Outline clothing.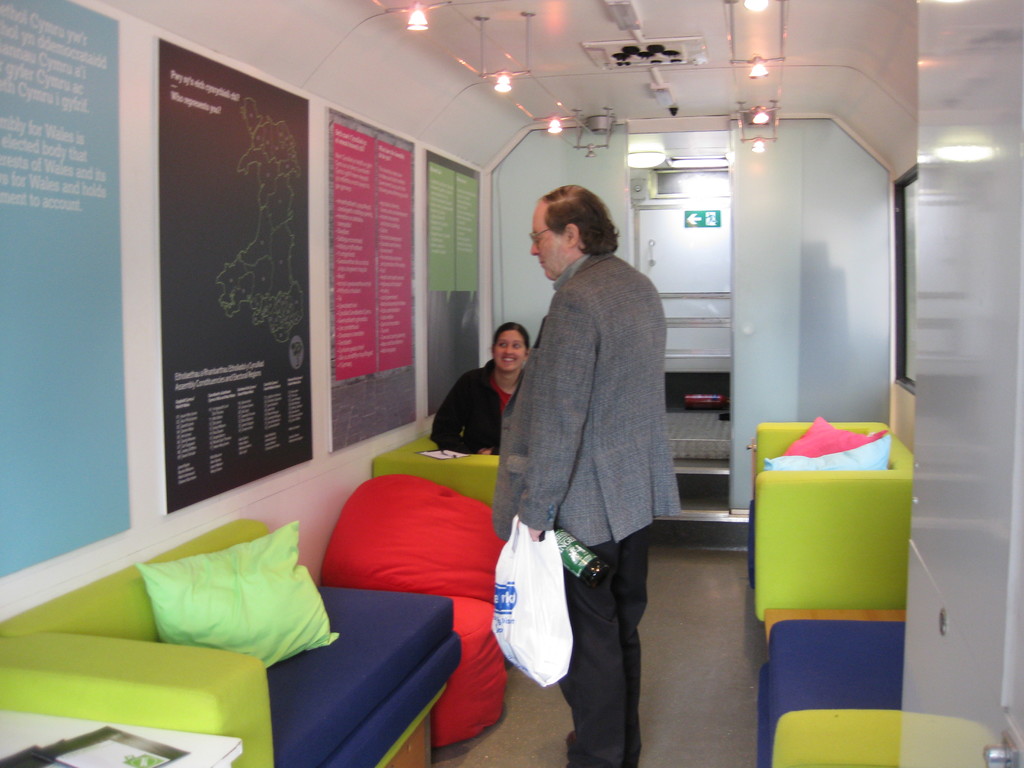
Outline: [488, 235, 687, 767].
